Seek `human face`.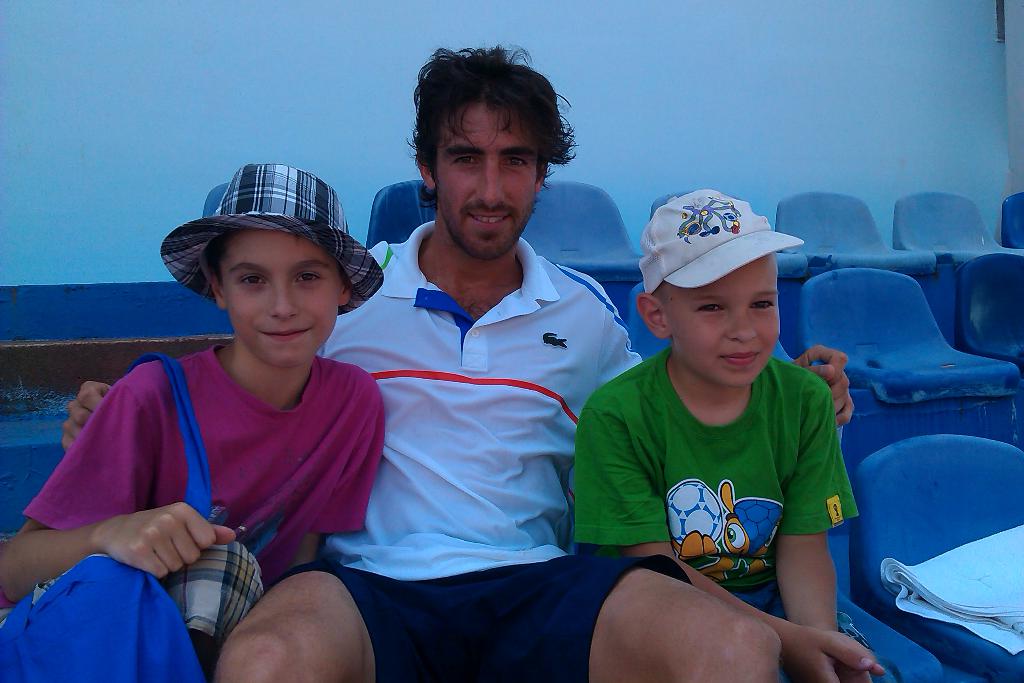
region(671, 267, 781, 384).
